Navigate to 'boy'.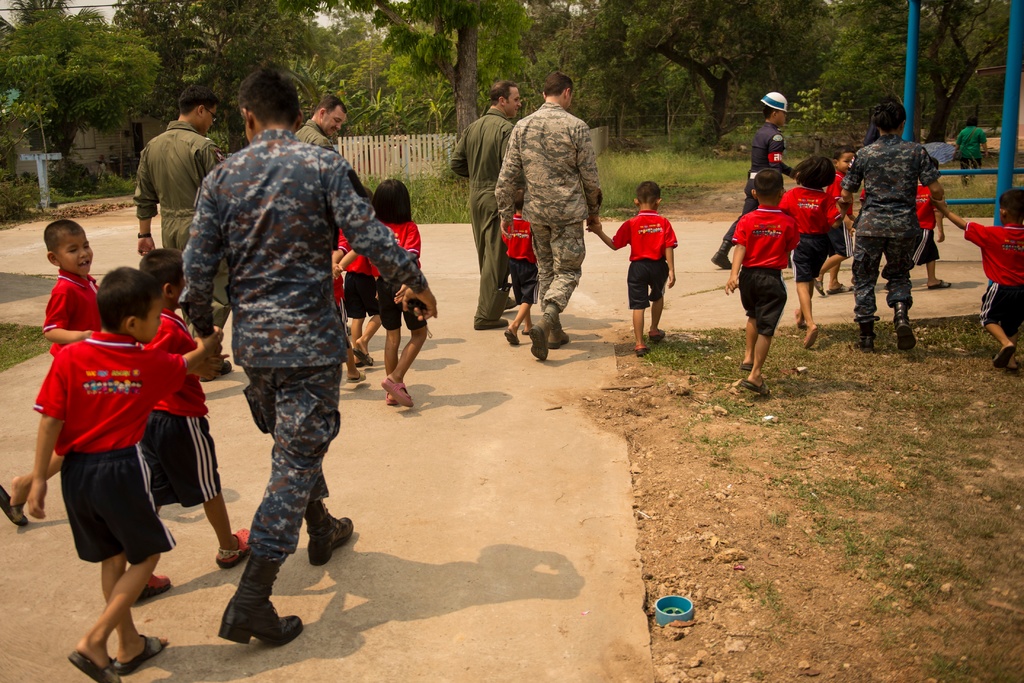
Navigation target: [712, 169, 806, 397].
